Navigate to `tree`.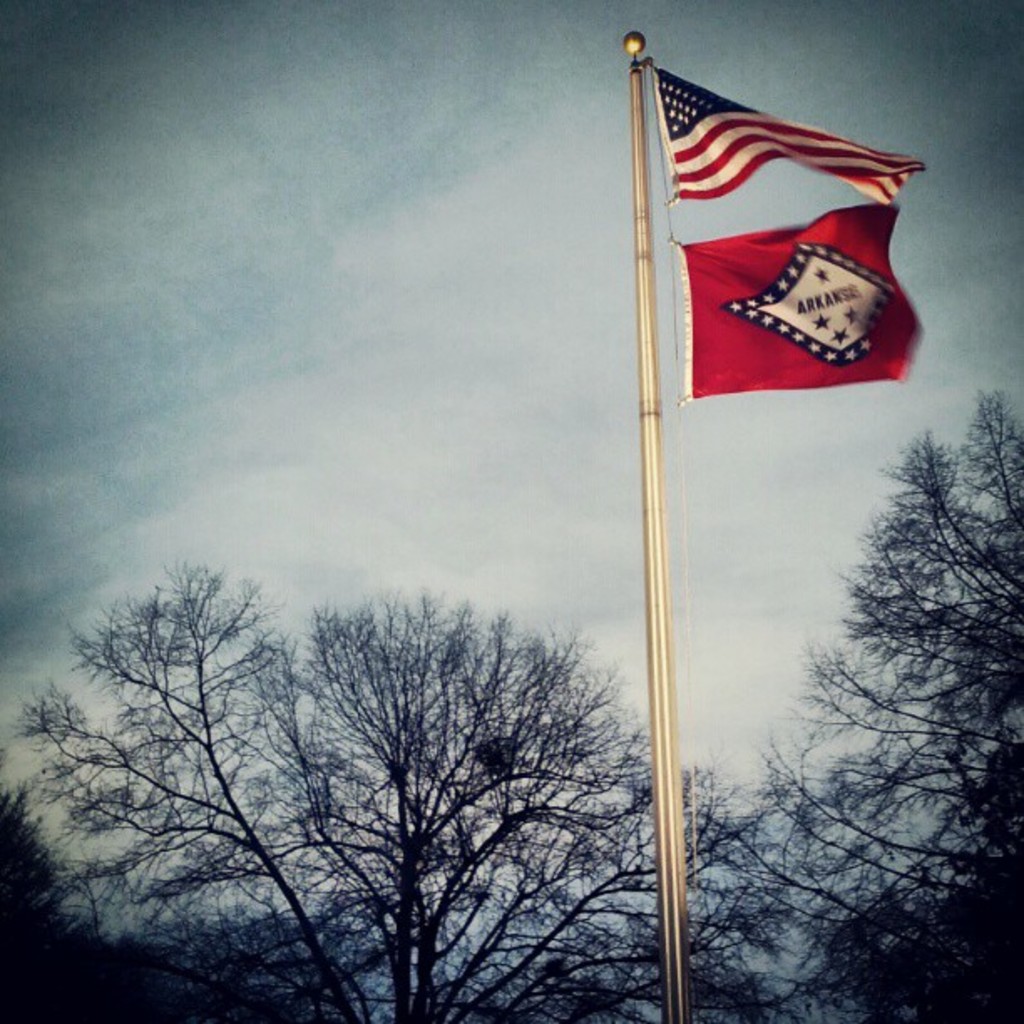
Navigation target: x1=196 y1=556 x2=651 y2=984.
